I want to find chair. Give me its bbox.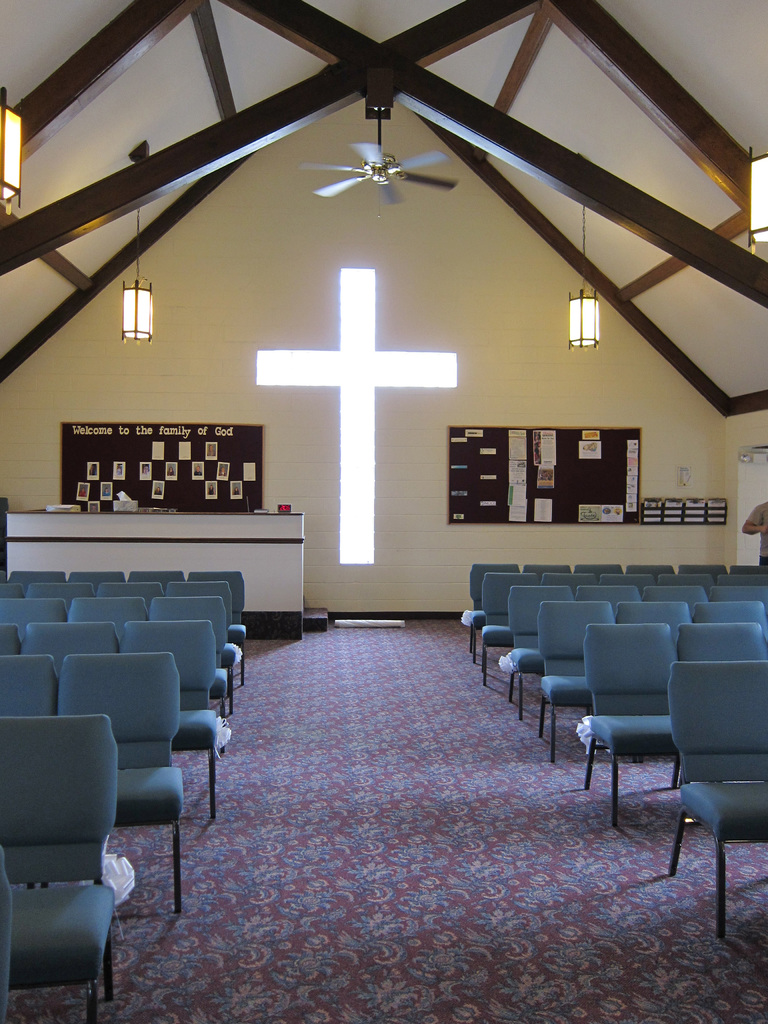
<box>516,564,569,574</box>.
